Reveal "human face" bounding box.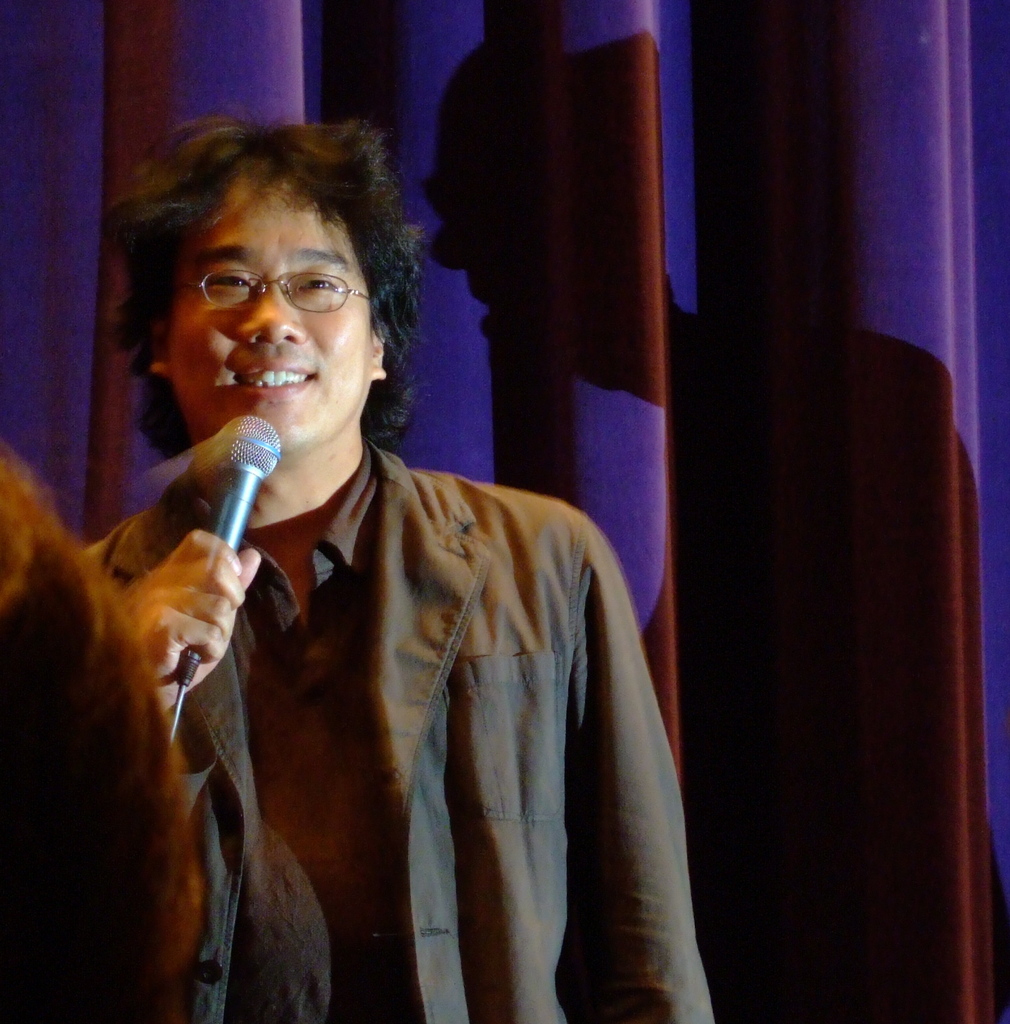
Revealed: 166:178:380:452.
